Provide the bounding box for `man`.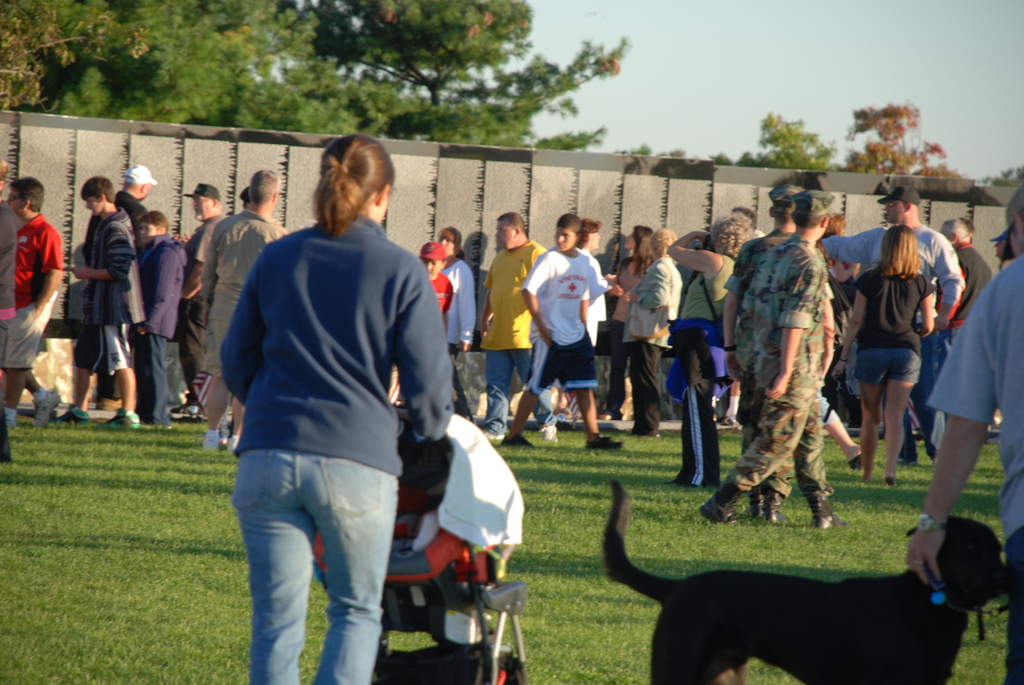
bbox(499, 211, 624, 450).
